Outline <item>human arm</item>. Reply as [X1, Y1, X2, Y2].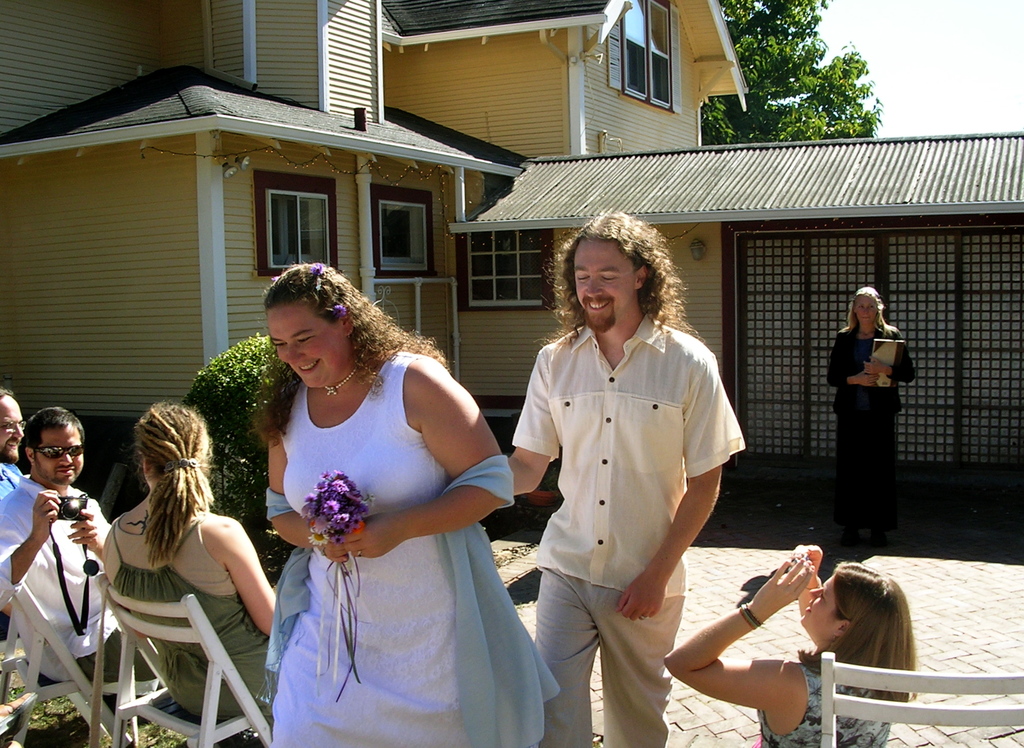
[68, 508, 111, 558].
